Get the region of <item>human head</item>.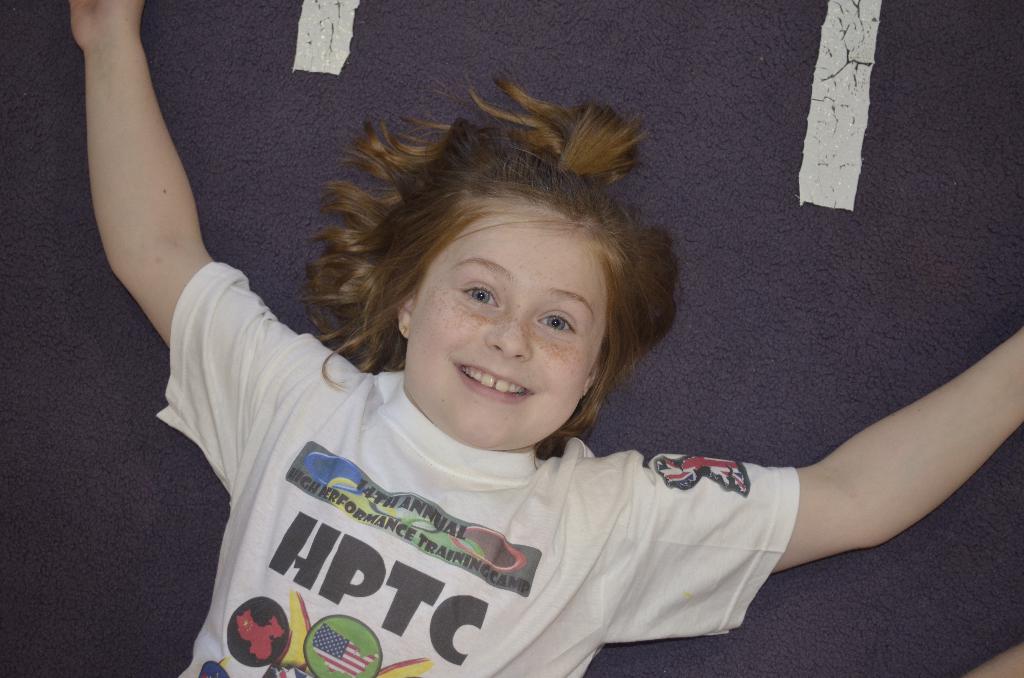
x1=365 y1=129 x2=636 y2=425.
